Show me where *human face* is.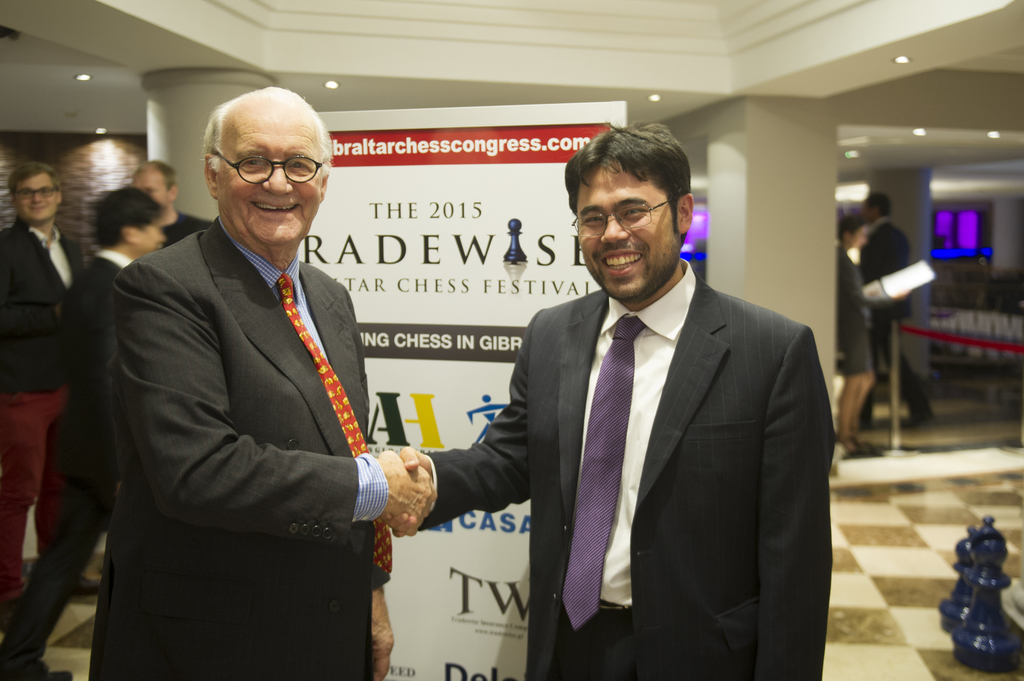
*human face* is at x1=12 y1=175 x2=61 y2=223.
